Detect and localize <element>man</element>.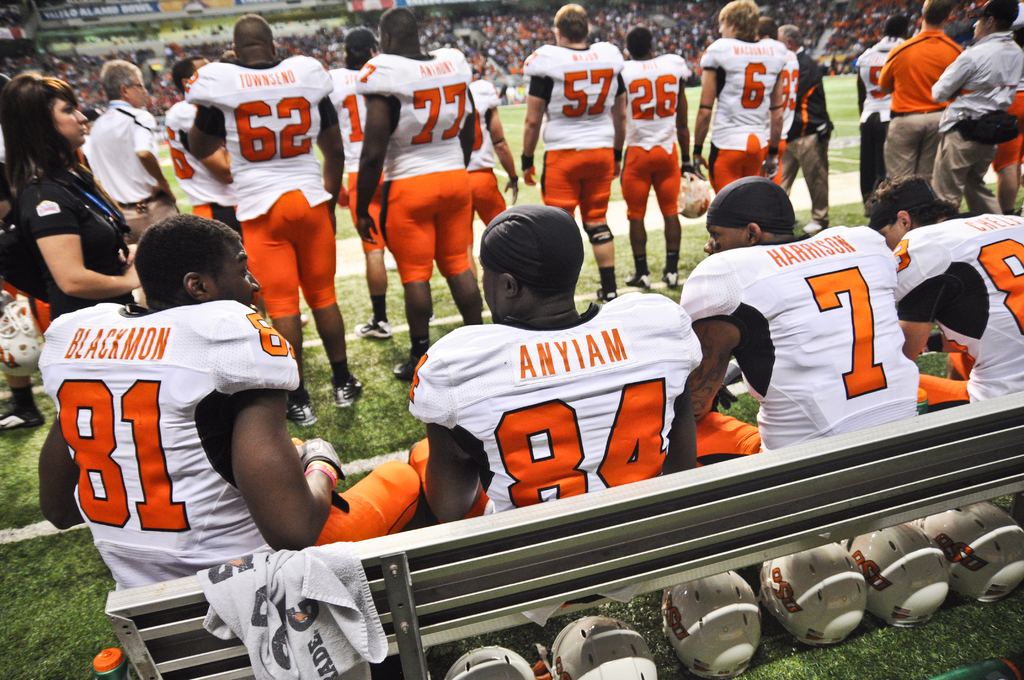
Localized at box(423, 207, 701, 515).
